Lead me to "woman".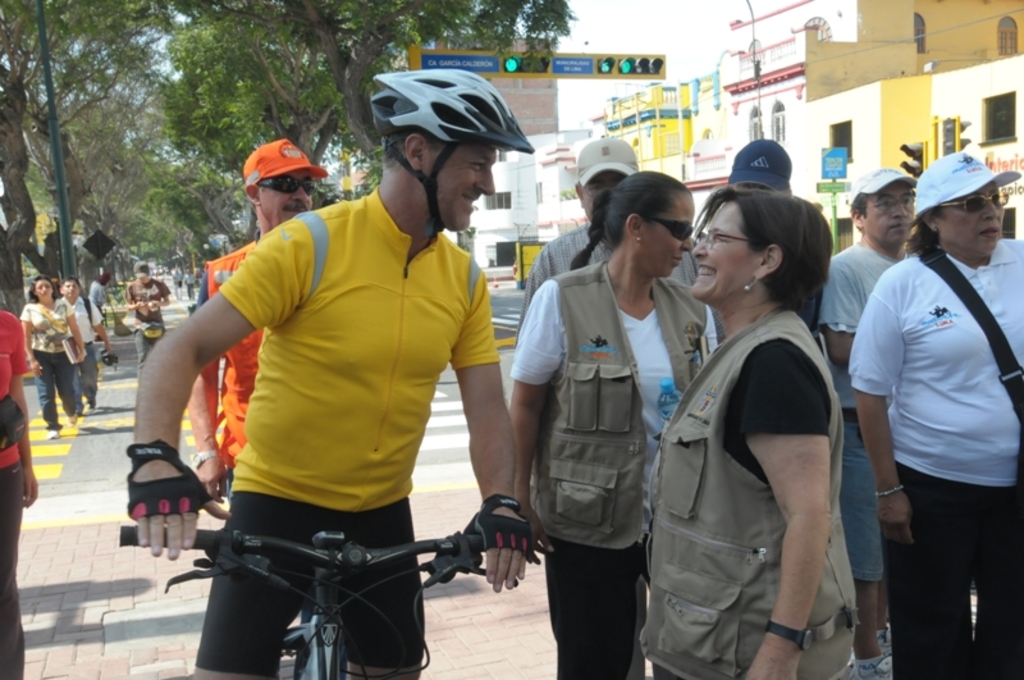
Lead to 22 265 92 428.
